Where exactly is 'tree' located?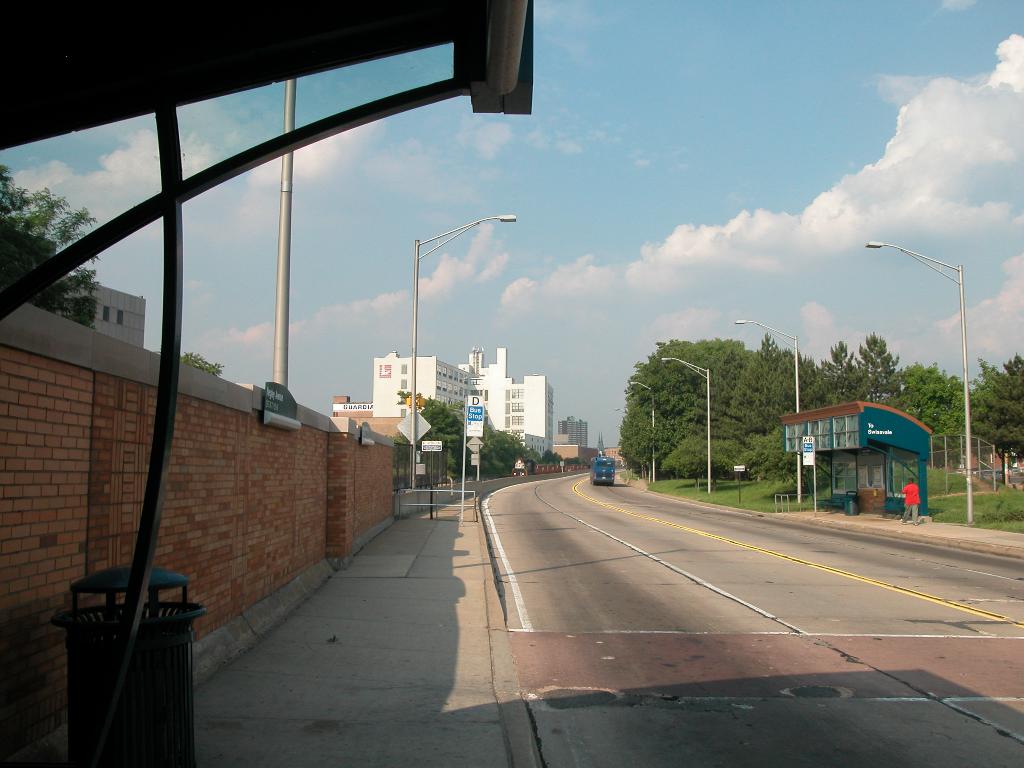
Its bounding box is locate(396, 394, 461, 484).
